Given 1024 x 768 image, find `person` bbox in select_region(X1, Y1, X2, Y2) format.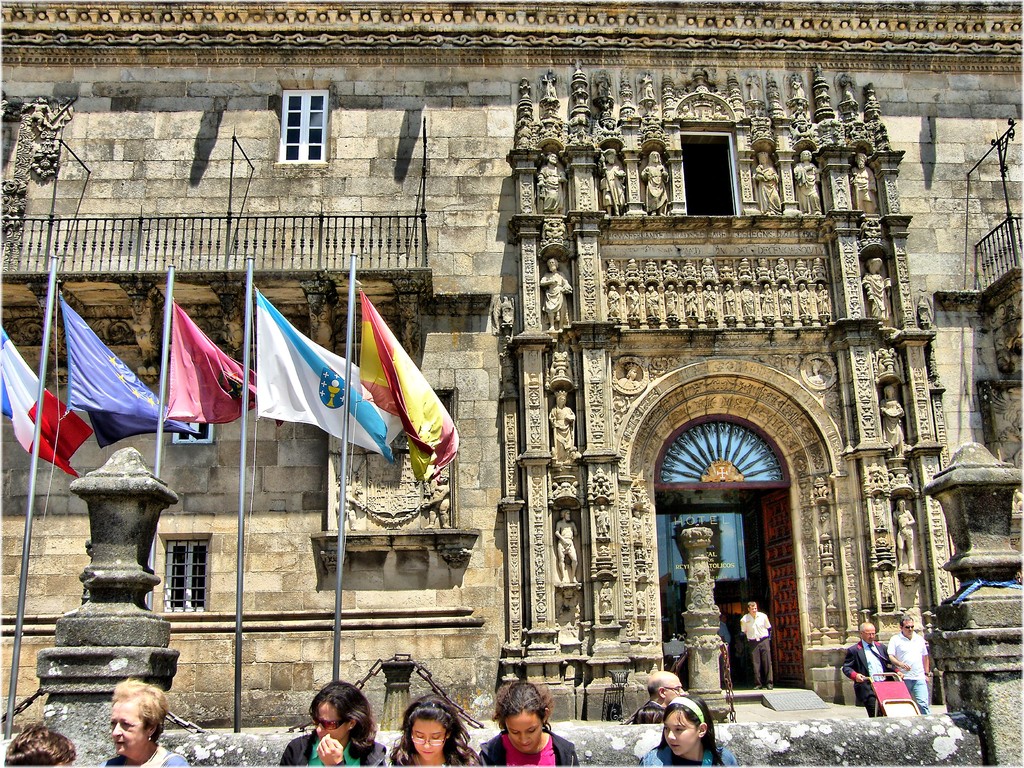
select_region(790, 148, 824, 216).
